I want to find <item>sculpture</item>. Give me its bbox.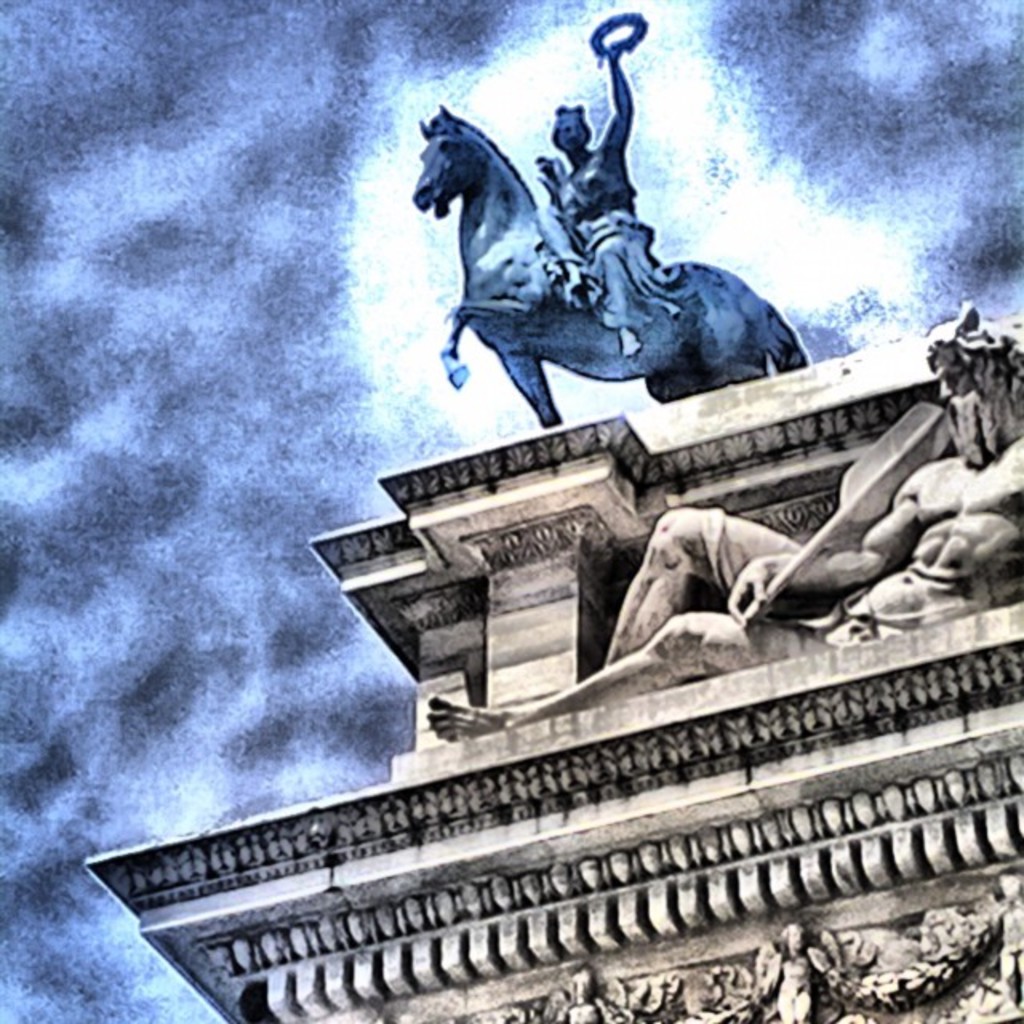
pyautogui.locateOnScreen(982, 867, 1022, 1016).
